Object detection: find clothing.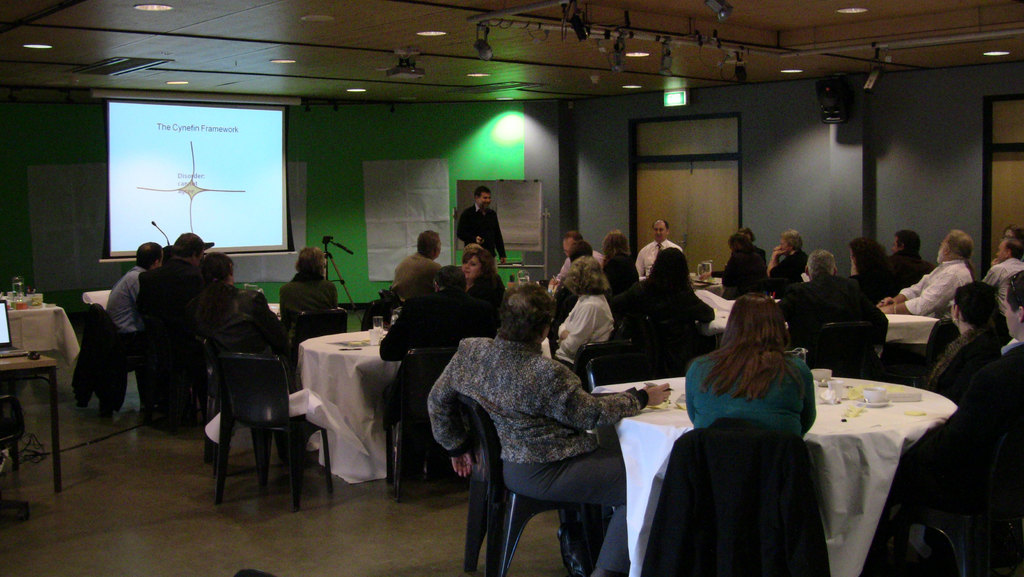
bbox=[278, 272, 340, 336].
